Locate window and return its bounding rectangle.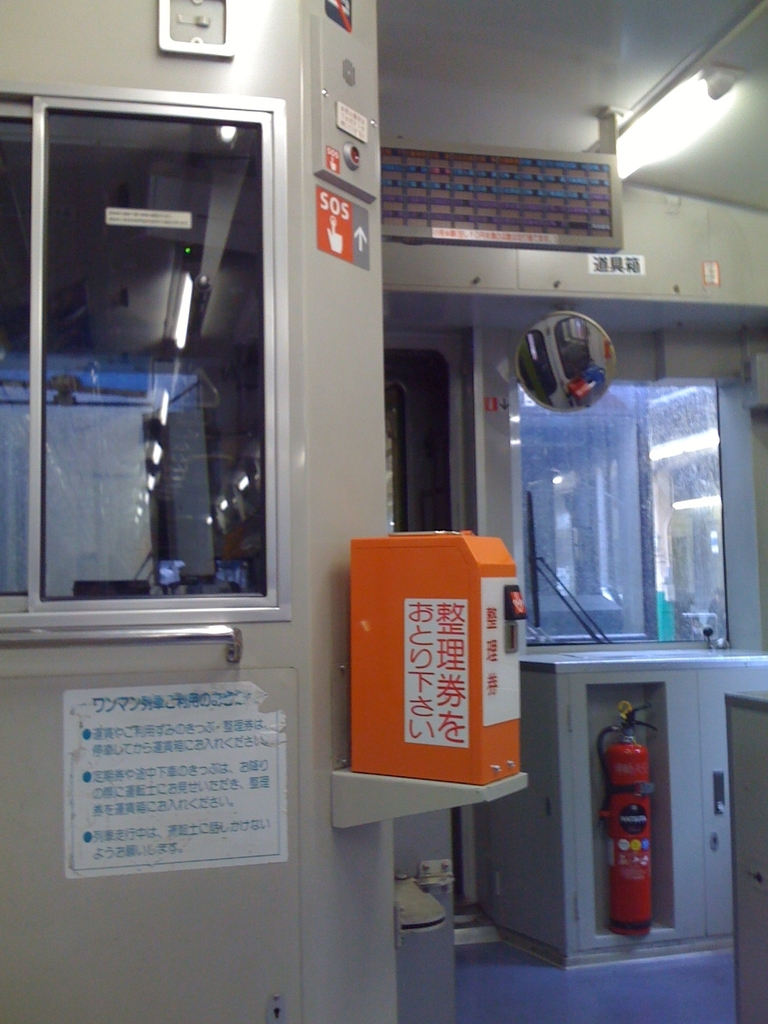
detection(22, 49, 303, 657).
